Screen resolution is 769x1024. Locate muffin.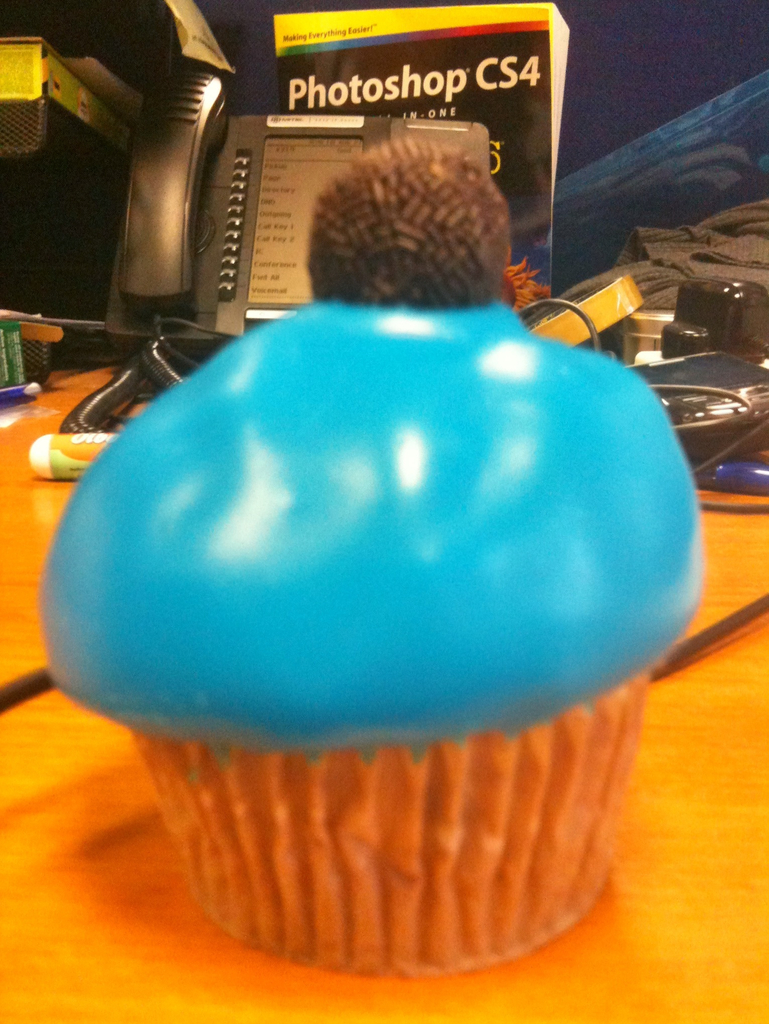
region(30, 137, 702, 984).
